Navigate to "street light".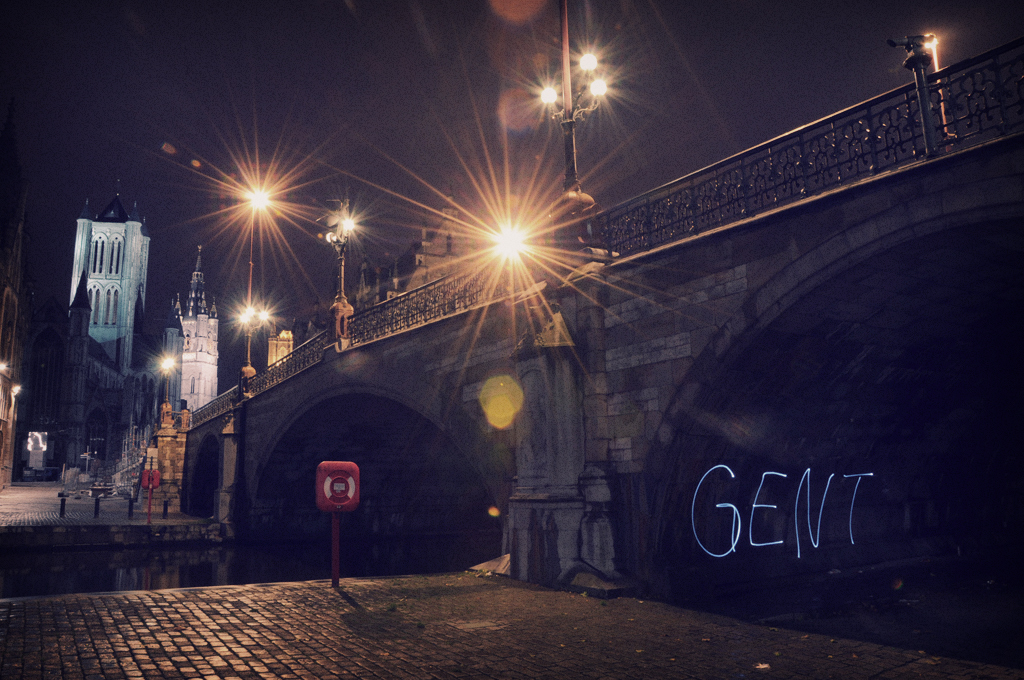
Navigation target: (2,378,23,440).
